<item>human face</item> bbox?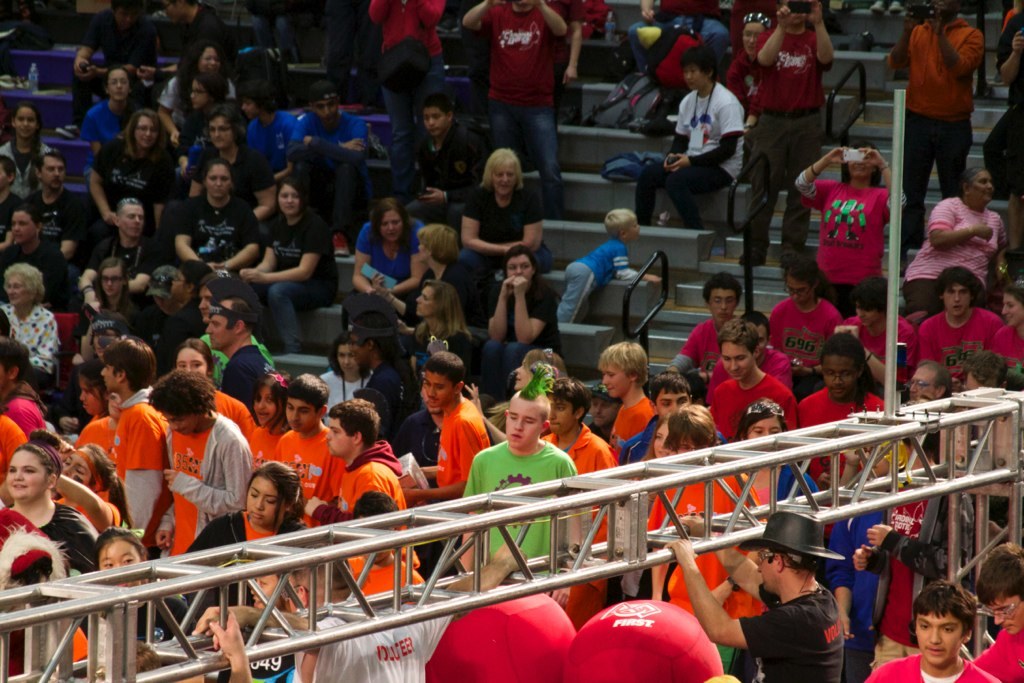
x1=491, y1=164, x2=516, y2=192
